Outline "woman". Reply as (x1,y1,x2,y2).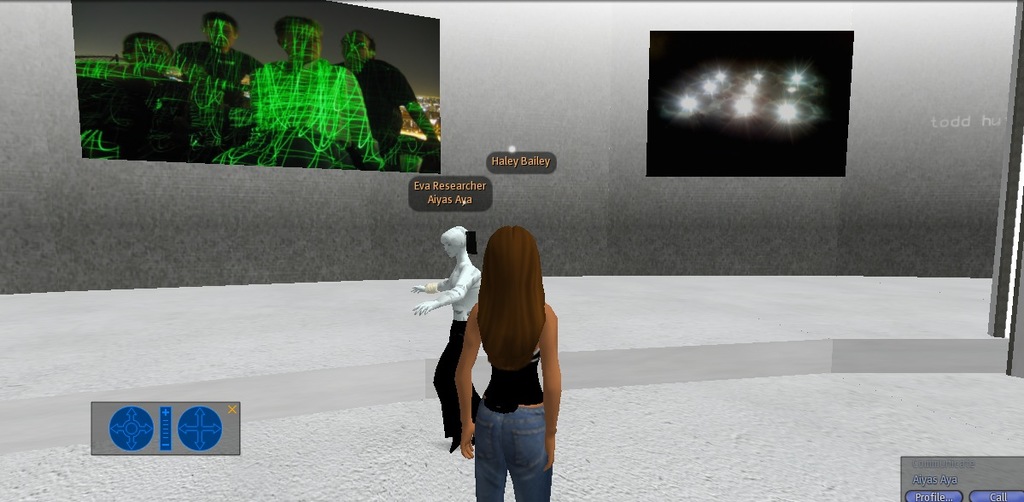
(406,219,485,458).
